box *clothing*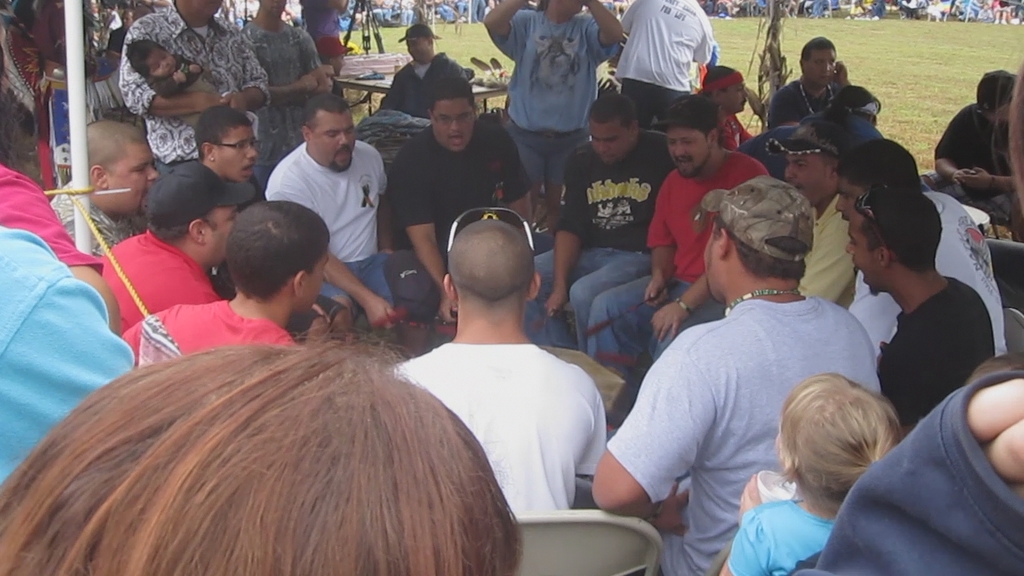
(x1=370, y1=45, x2=483, y2=126)
